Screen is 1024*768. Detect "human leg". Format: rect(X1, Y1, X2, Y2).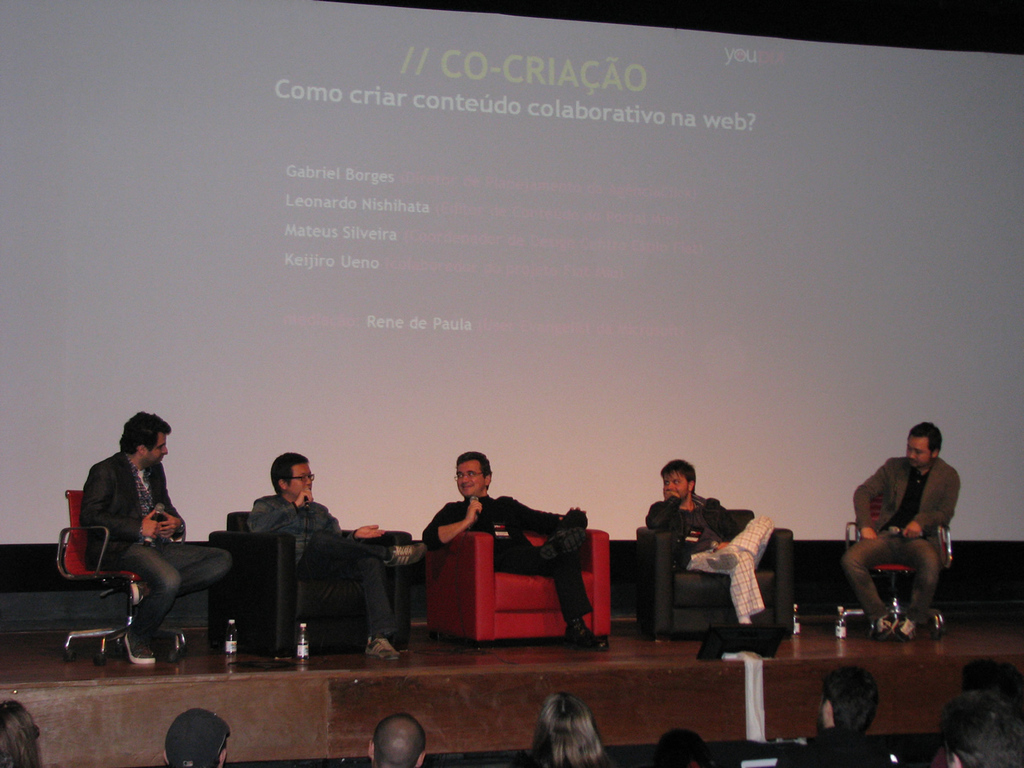
rect(708, 511, 772, 568).
